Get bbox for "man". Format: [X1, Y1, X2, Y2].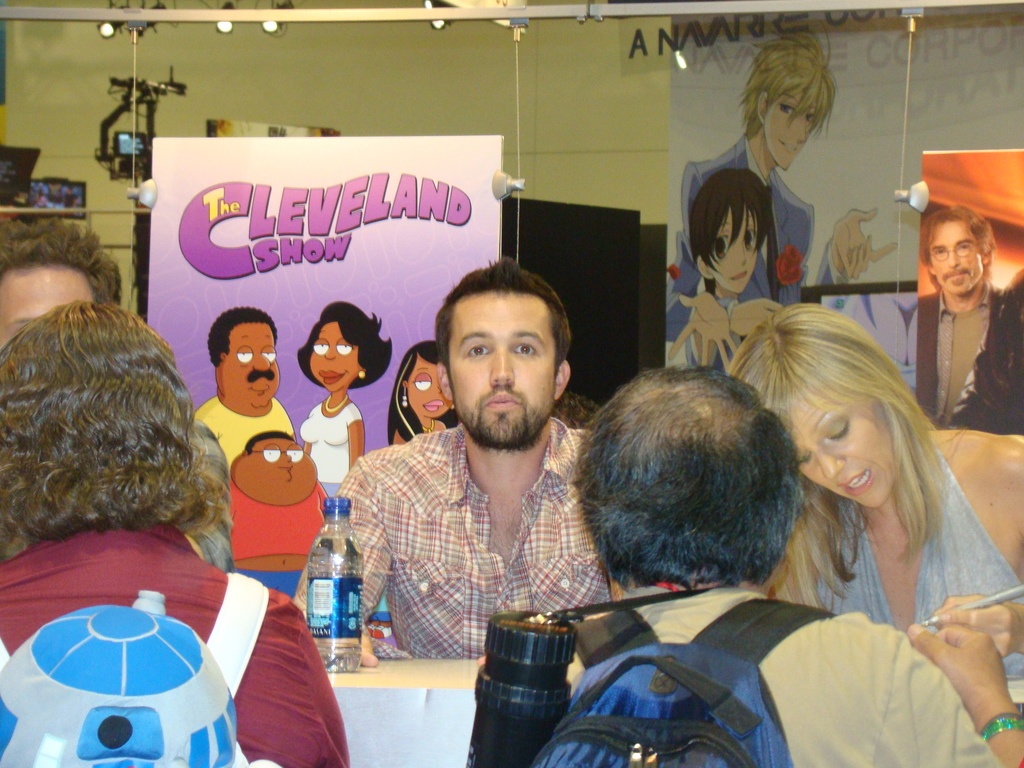
[326, 265, 639, 682].
